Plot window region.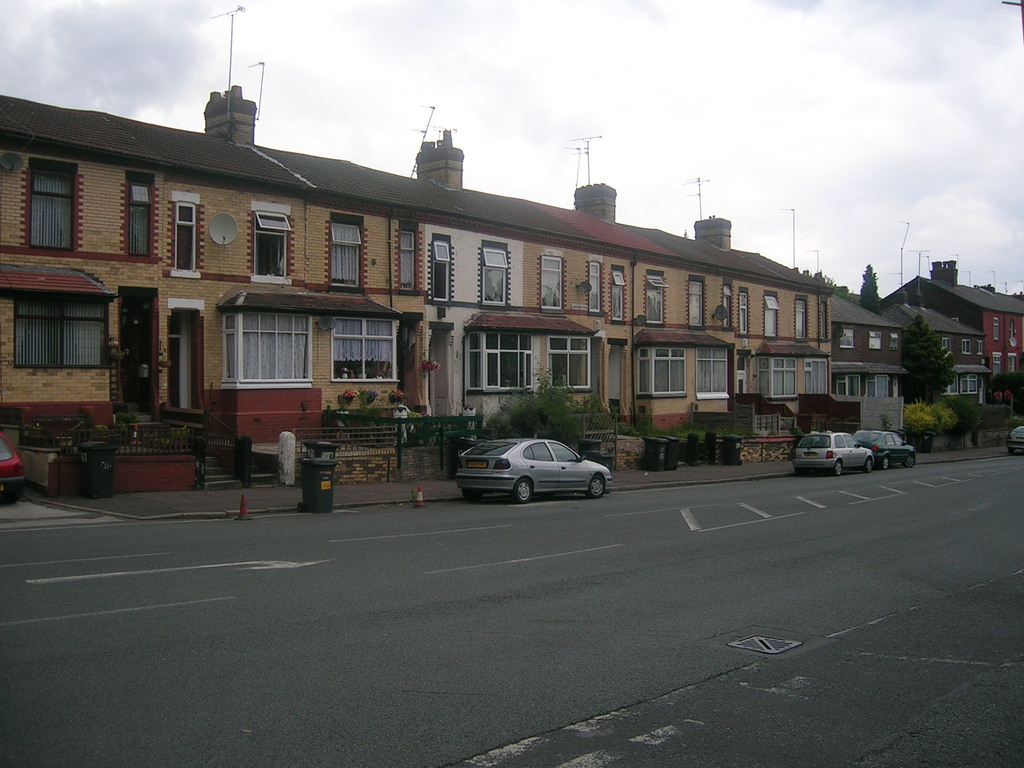
Plotted at {"x1": 396, "y1": 230, "x2": 420, "y2": 289}.
